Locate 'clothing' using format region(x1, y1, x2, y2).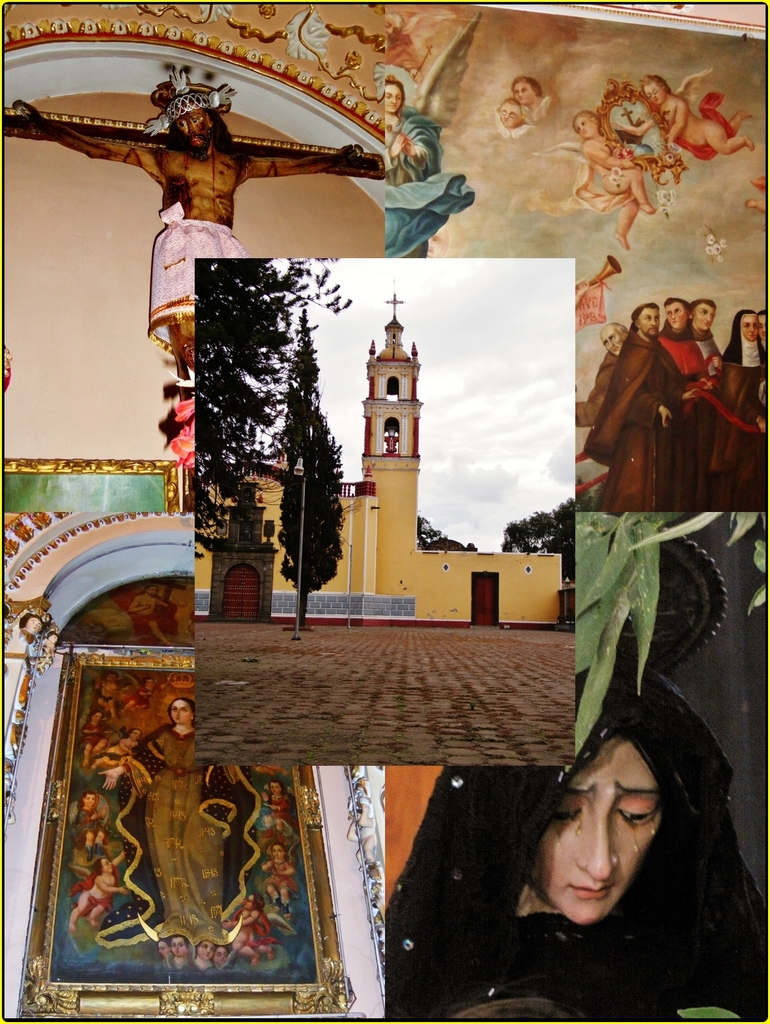
region(583, 326, 686, 509).
